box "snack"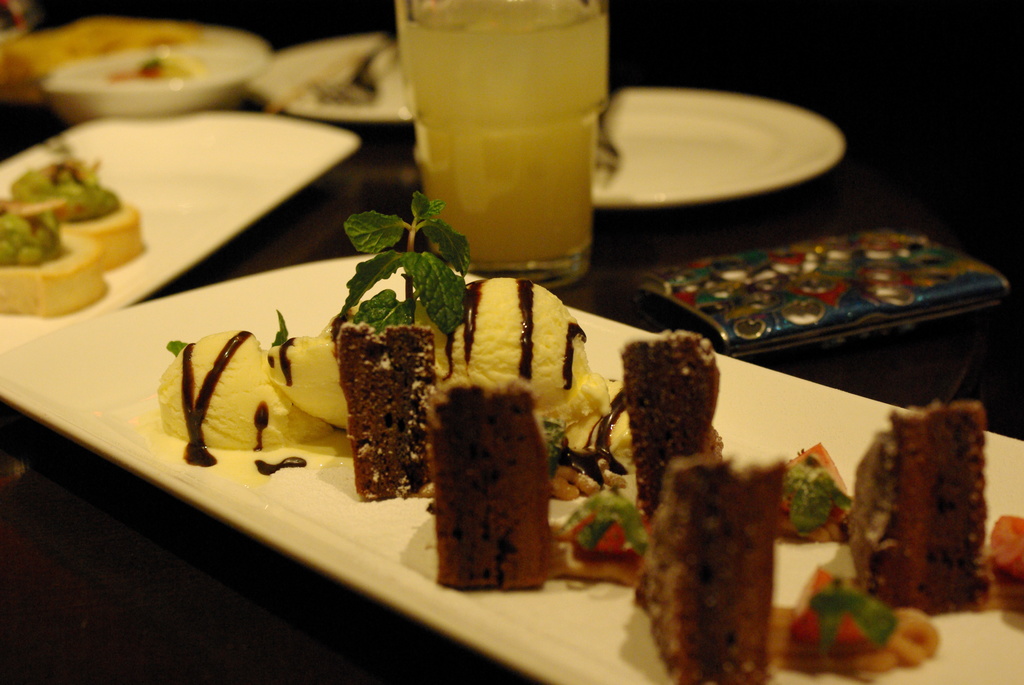
(849, 410, 1005, 616)
